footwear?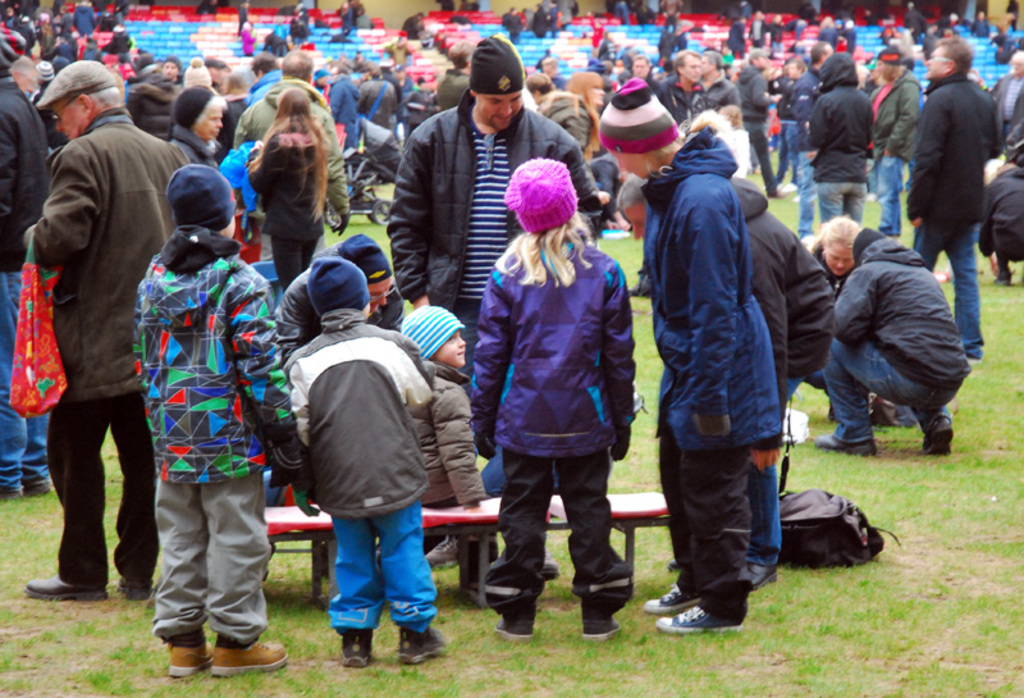
{"left": 654, "top": 599, "right": 741, "bottom": 634}
